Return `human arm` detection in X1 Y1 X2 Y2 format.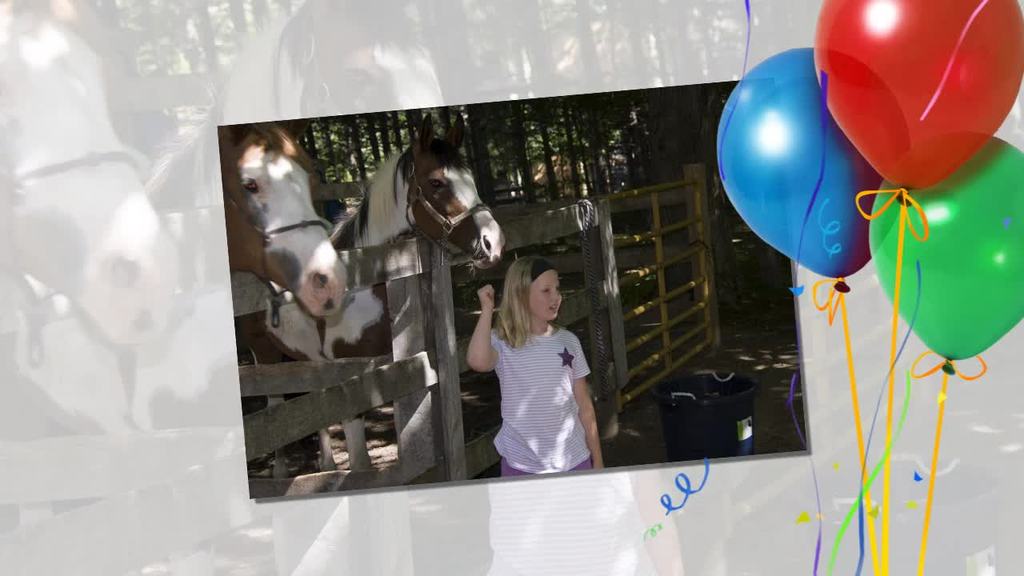
574 344 609 474.
